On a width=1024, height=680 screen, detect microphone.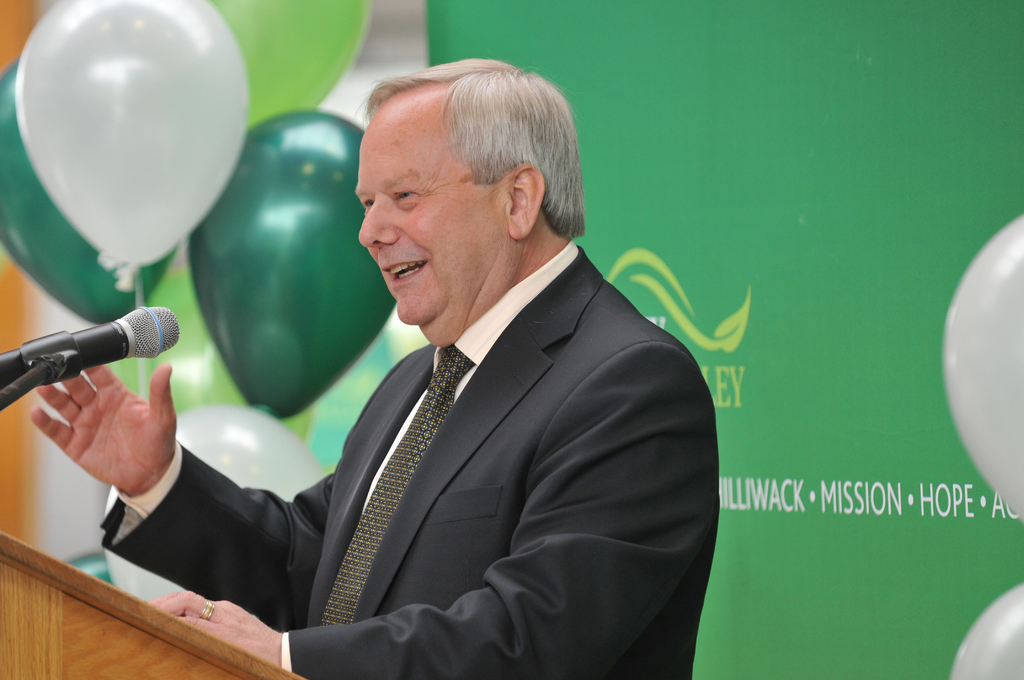
(x1=0, y1=310, x2=176, y2=417).
